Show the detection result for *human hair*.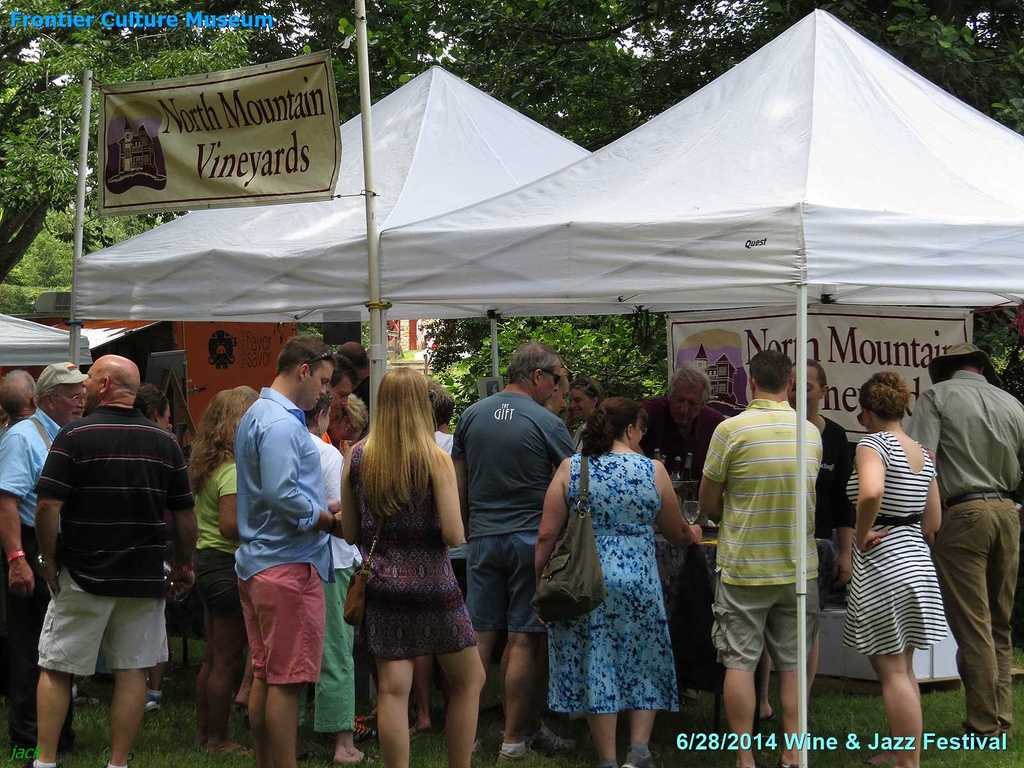
box(186, 386, 263, 497).
